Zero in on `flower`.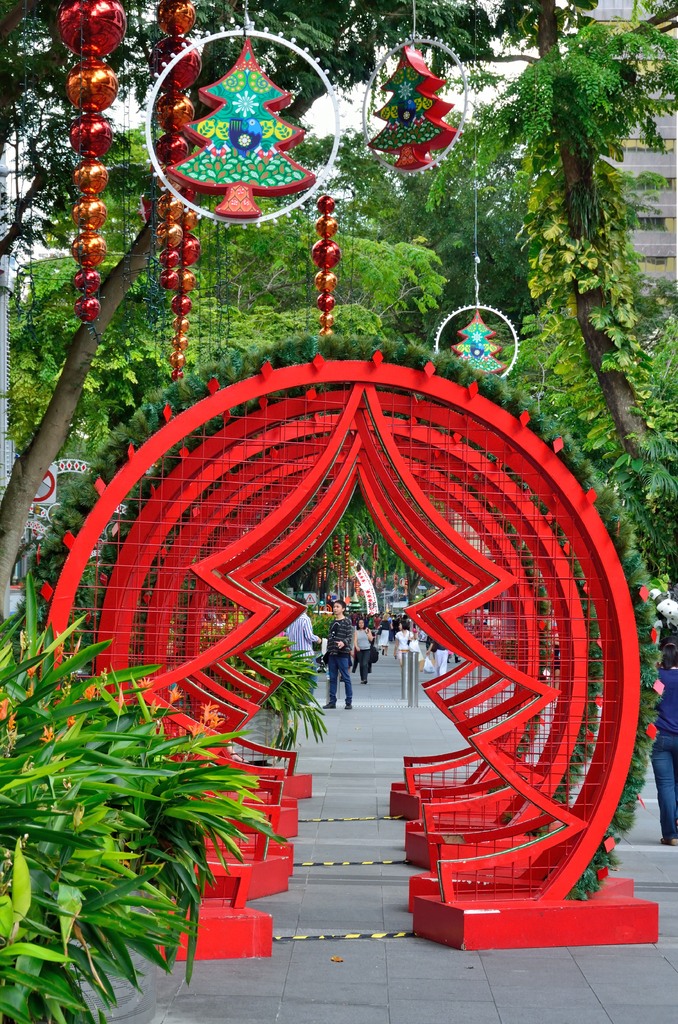
Zeroed in: crop(45, 724, 53, 741).
